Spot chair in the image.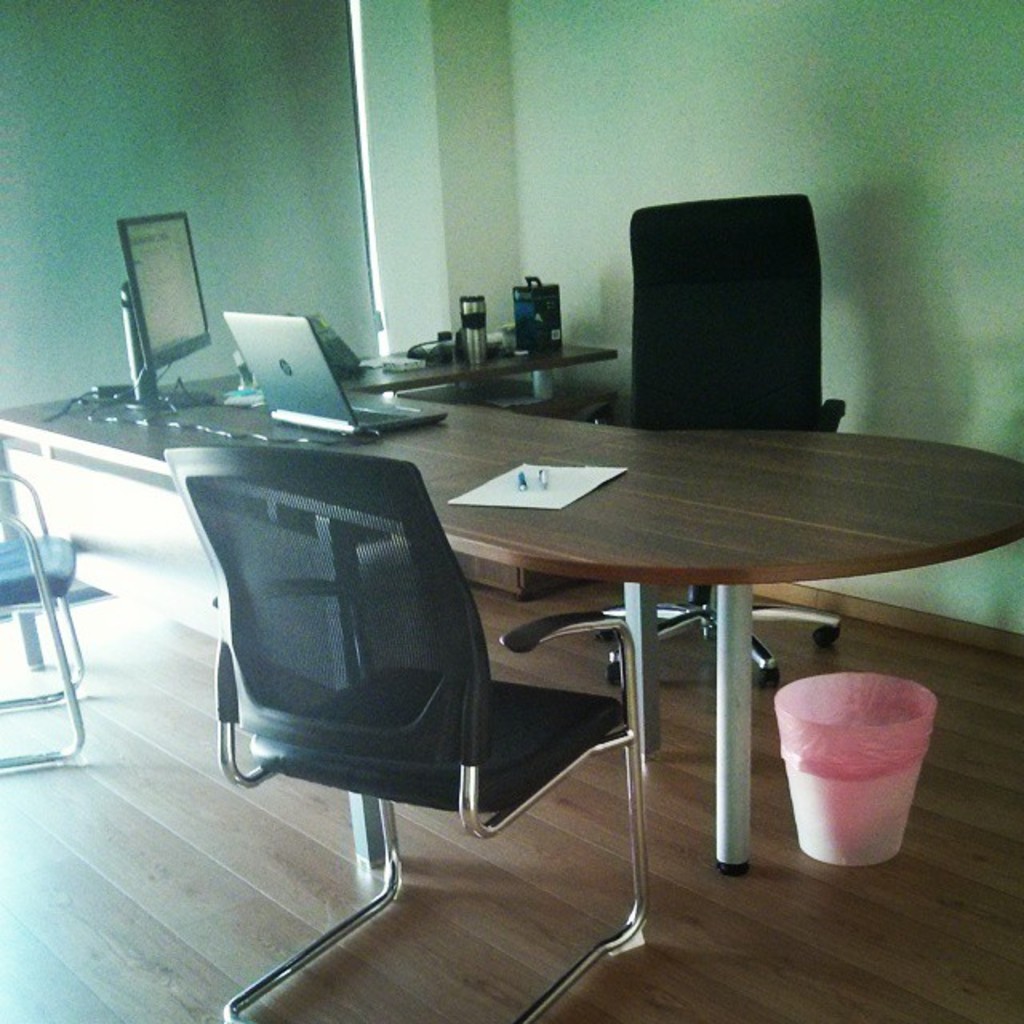
chair found at x1=205, y1=437, x2=642, y2=1022.
